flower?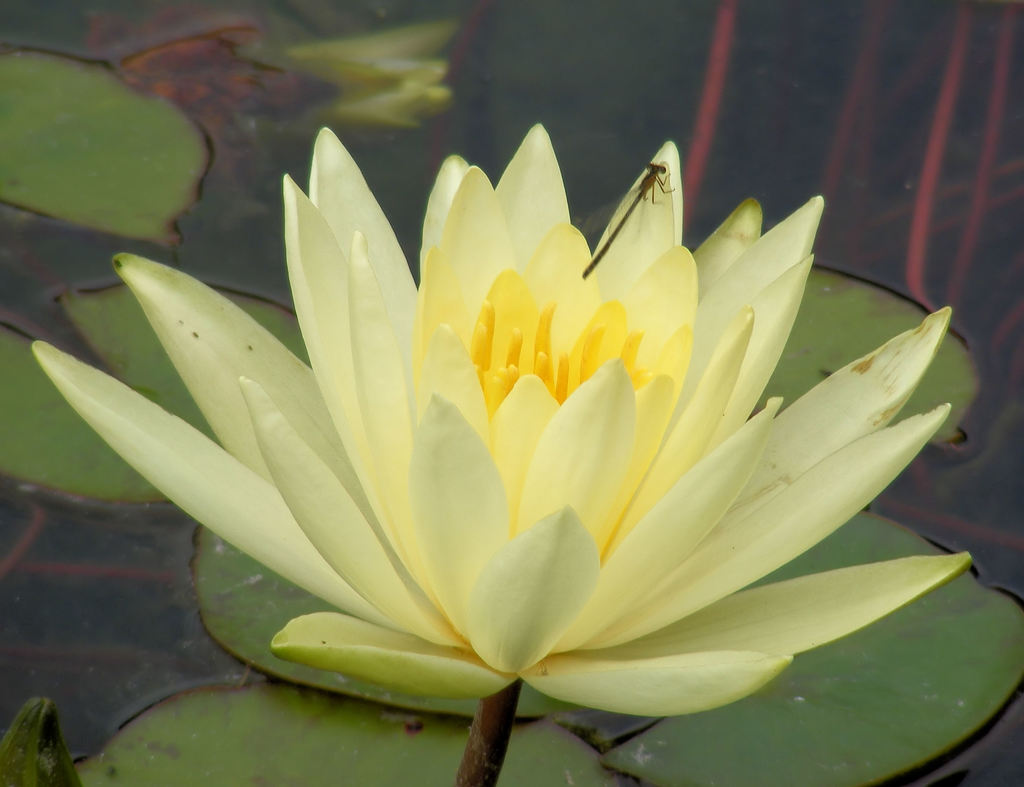
crop(48, 67, 1010, 773)
